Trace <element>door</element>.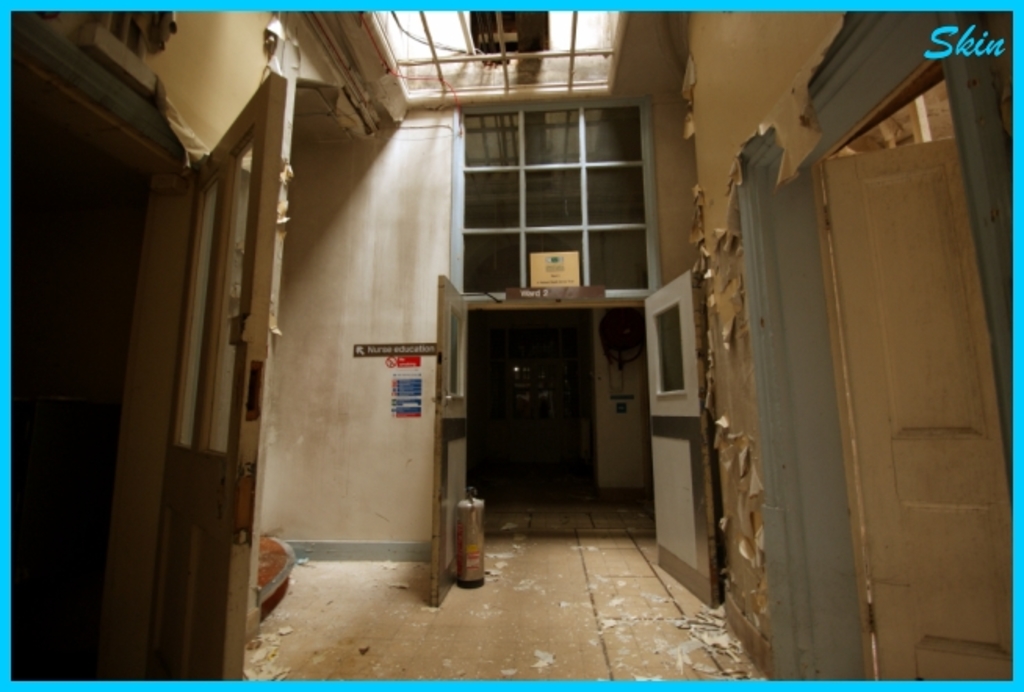
Traced to region(146, 74, 291, 679).
